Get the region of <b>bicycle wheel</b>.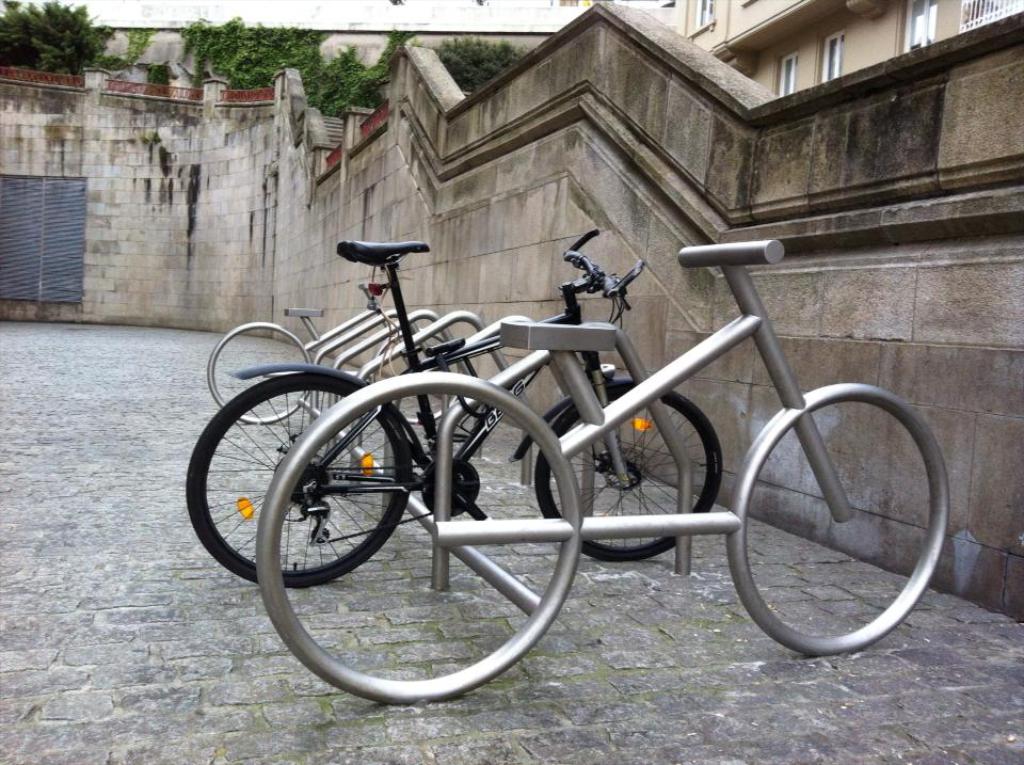
pyautogui.locateOnScreen(730, 379, 947, 658).
